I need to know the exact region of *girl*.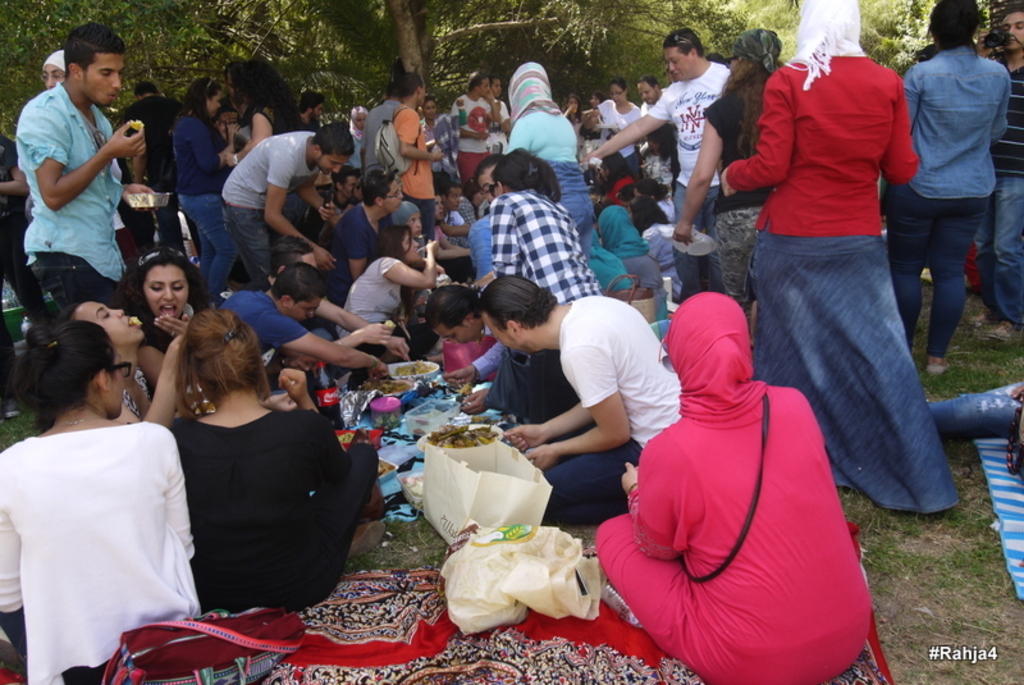
Region: box=[115, 254, 215, 402].
